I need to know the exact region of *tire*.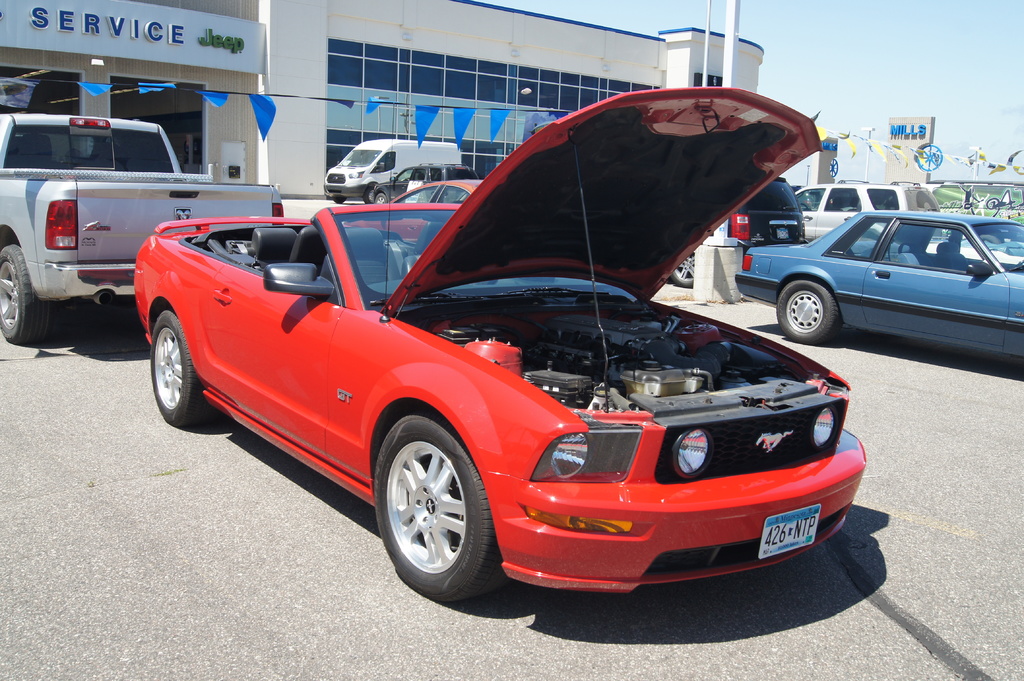
Region: [x1=143, y1=308, x2=206, y2=423].
